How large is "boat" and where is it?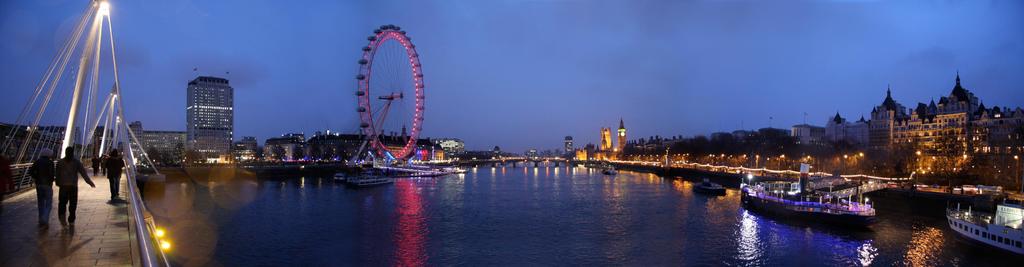
Bounding box: bbox=(735, 164, 879, 231).
